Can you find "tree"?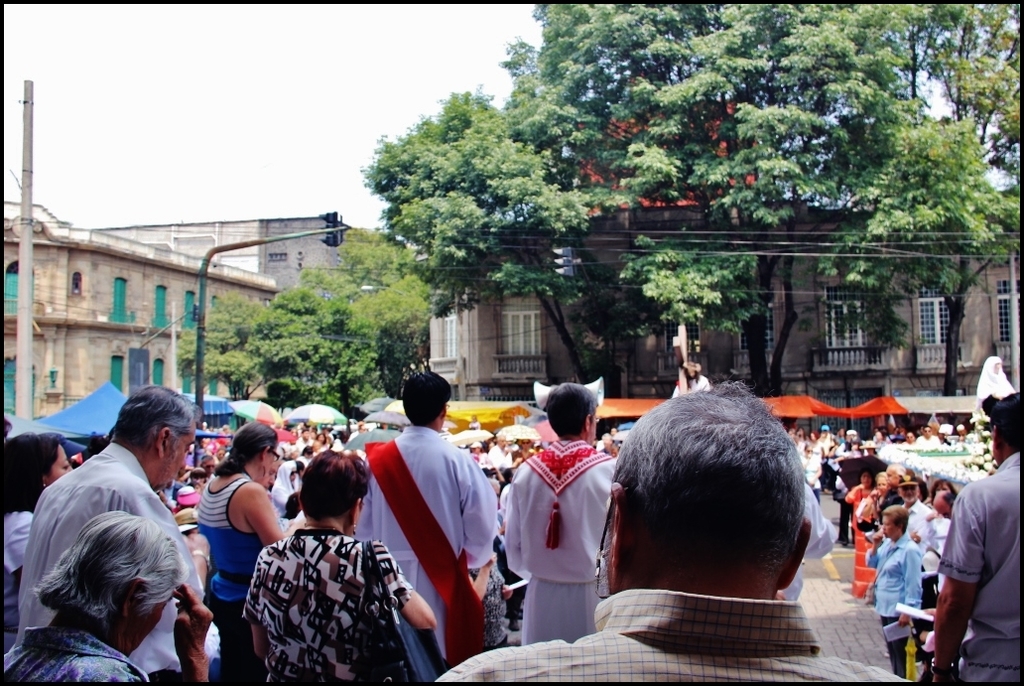
Yes, bounding box: select_region(900, 5, 1023, 159).
